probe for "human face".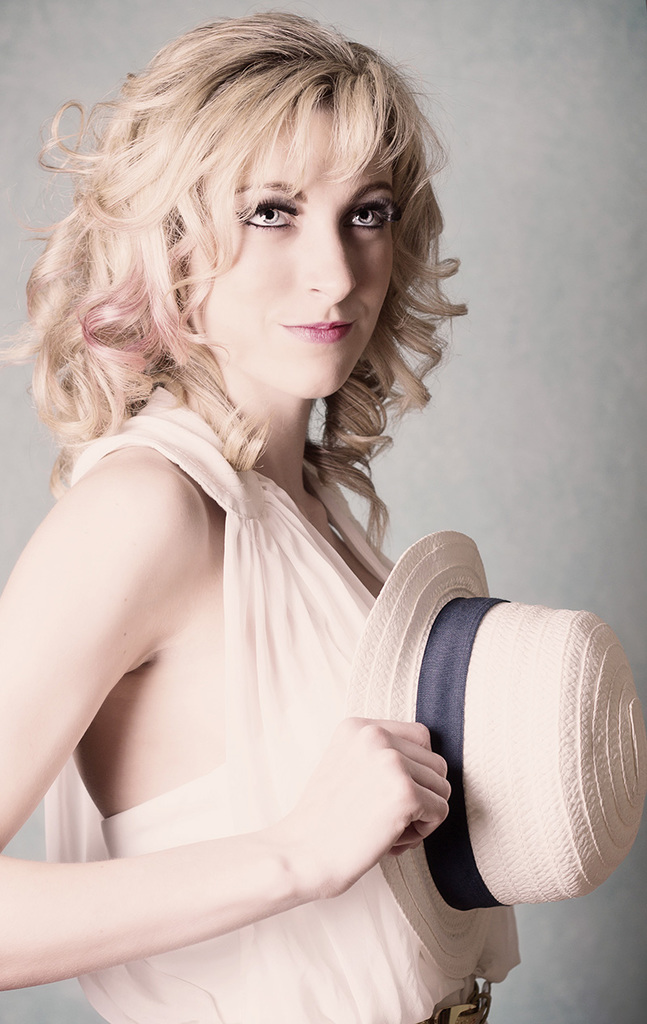
Probe result: region(187, 108, 395, 404).
